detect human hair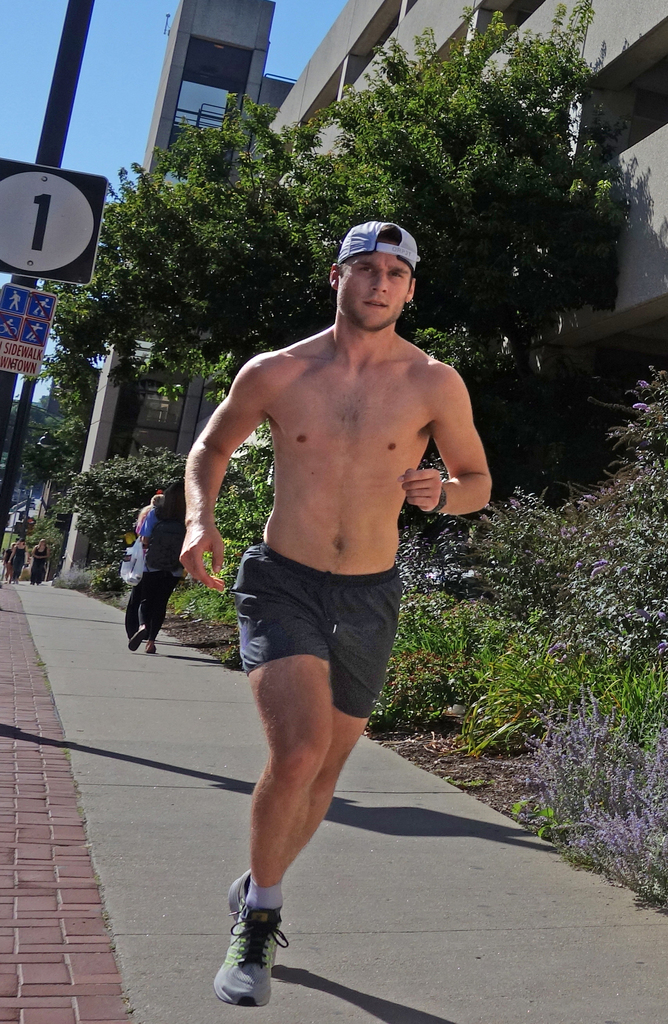
(x1=338, y1=224, x2=416, y2=292)
